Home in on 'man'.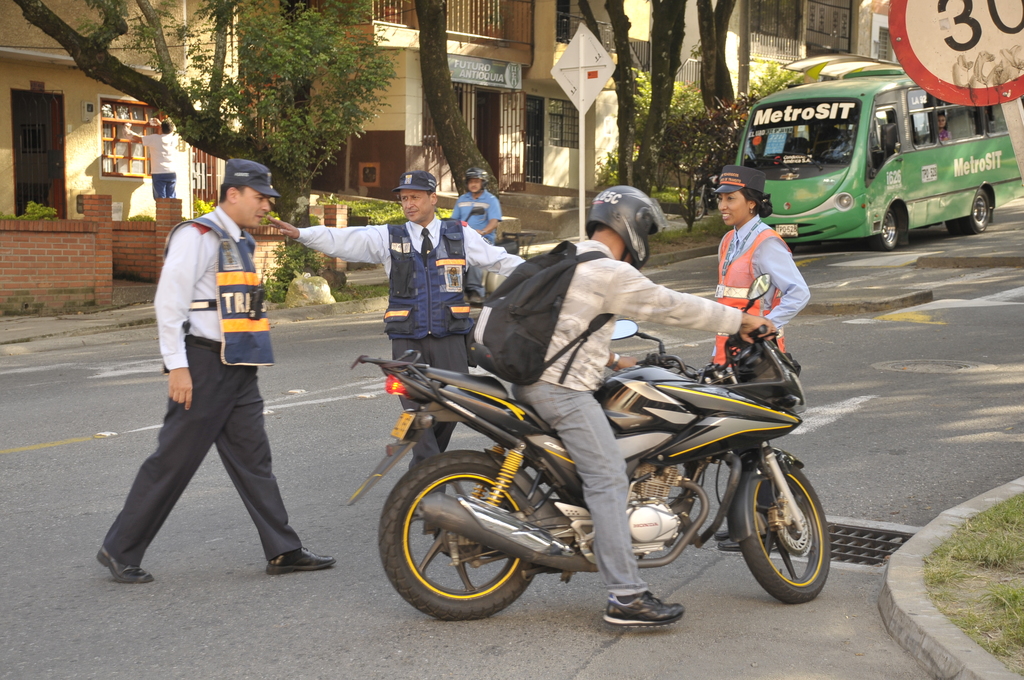
Homed in at {"left": 444, "top": 172, "right": 499, "bottom": 247}.
